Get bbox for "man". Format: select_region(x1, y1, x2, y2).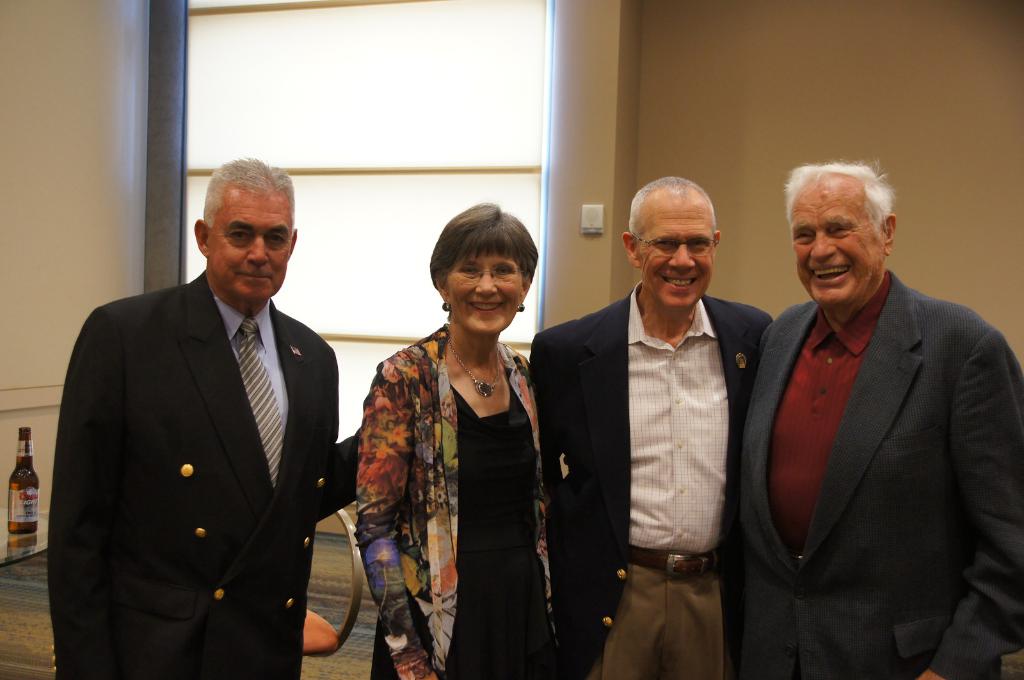
select_region(49, 157, 360, 679).
